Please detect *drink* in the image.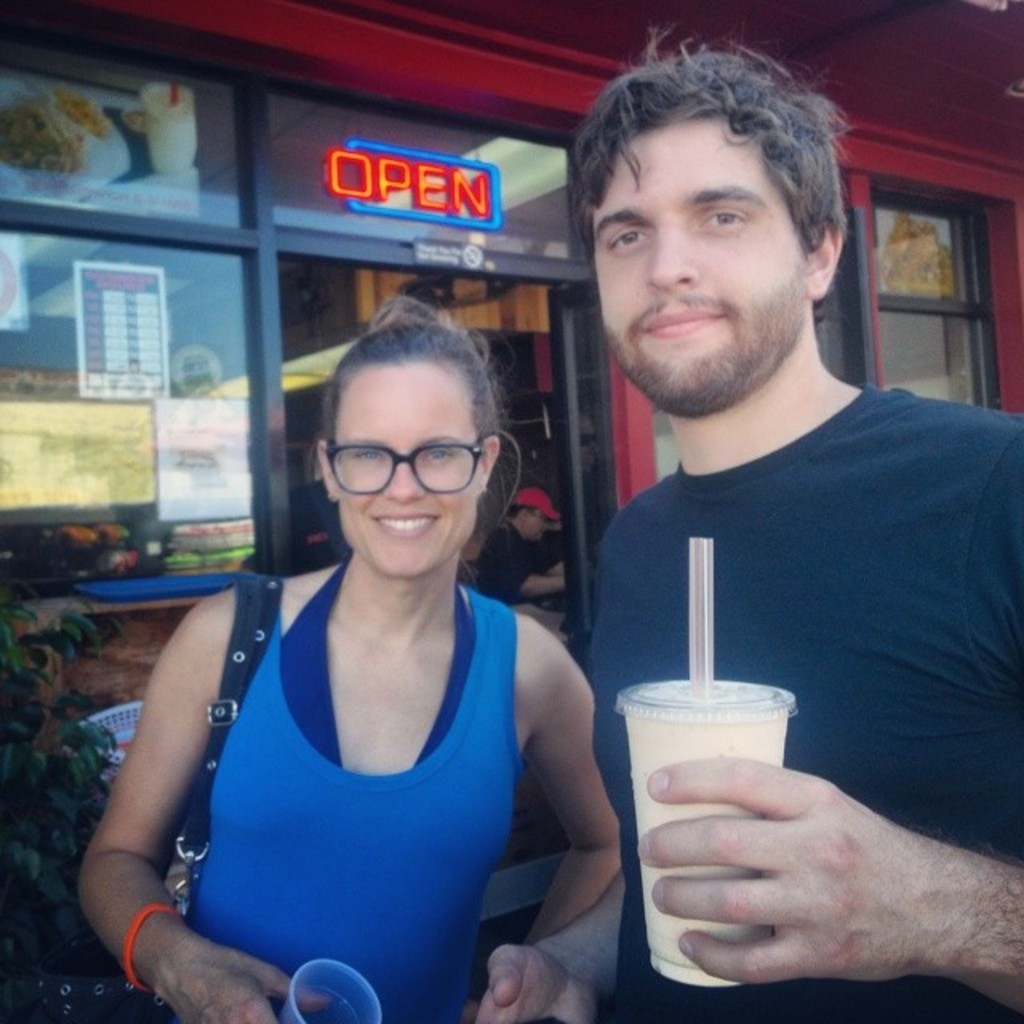
BBox(142, 85, 203, 181).
